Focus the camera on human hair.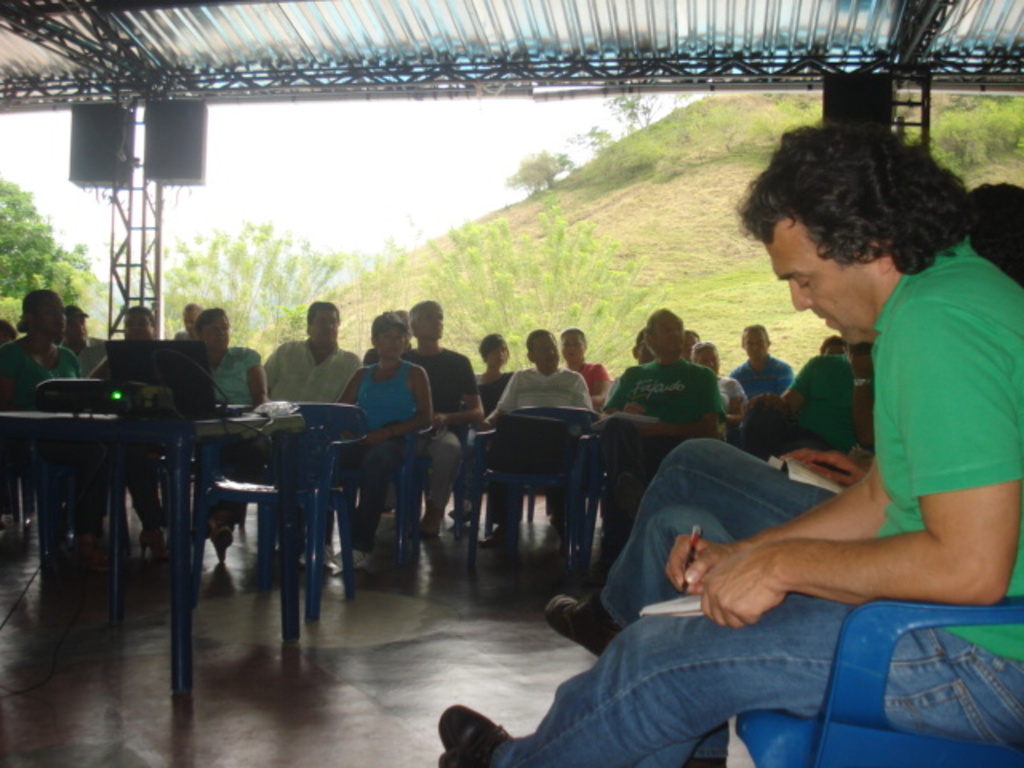
Focus region: [left=962, top=181, right=1022, bottom=288].
